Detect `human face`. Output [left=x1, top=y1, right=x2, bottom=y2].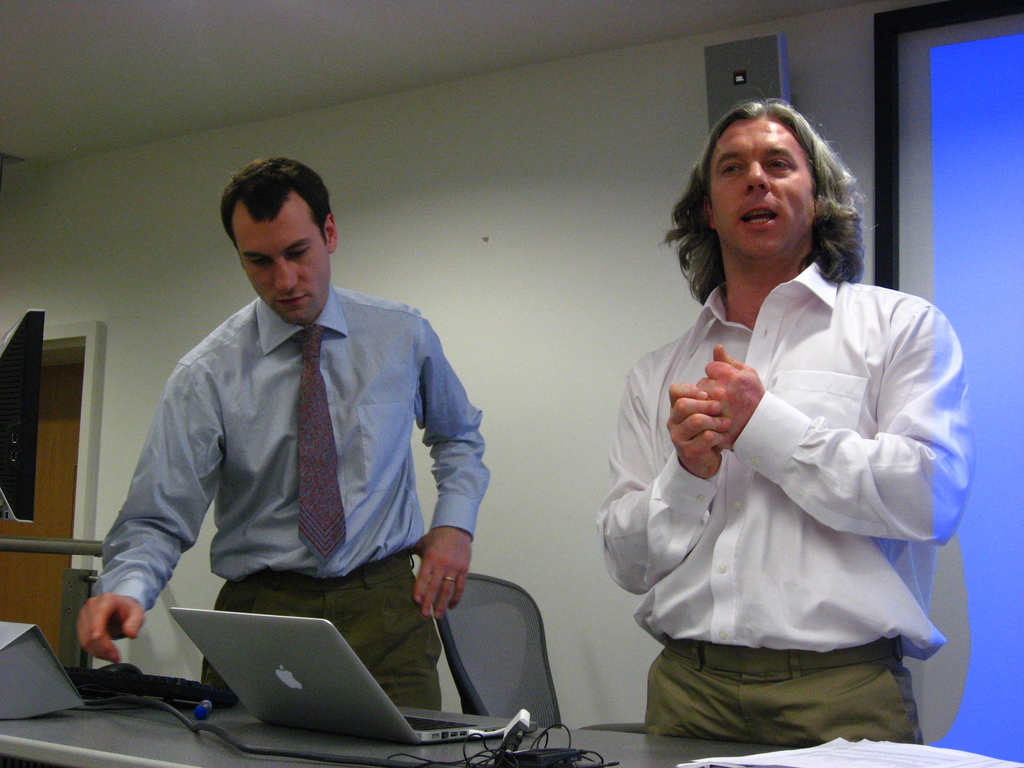
[left=236, top=189, right=332, bottom=323].
